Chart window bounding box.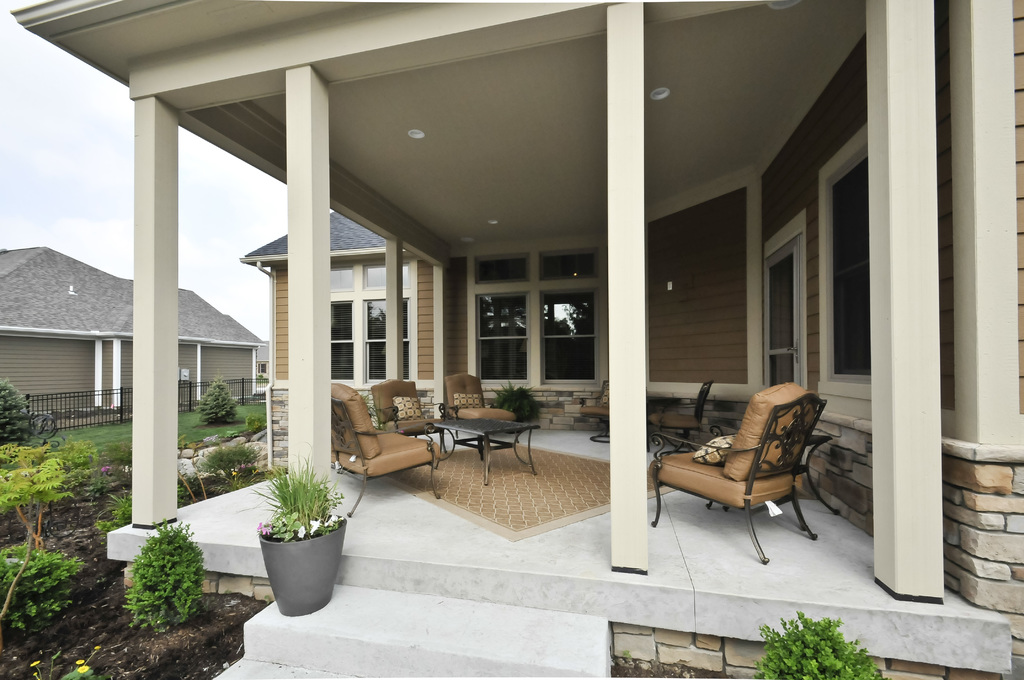
Charted: crop(472, 248, 602, 382).
